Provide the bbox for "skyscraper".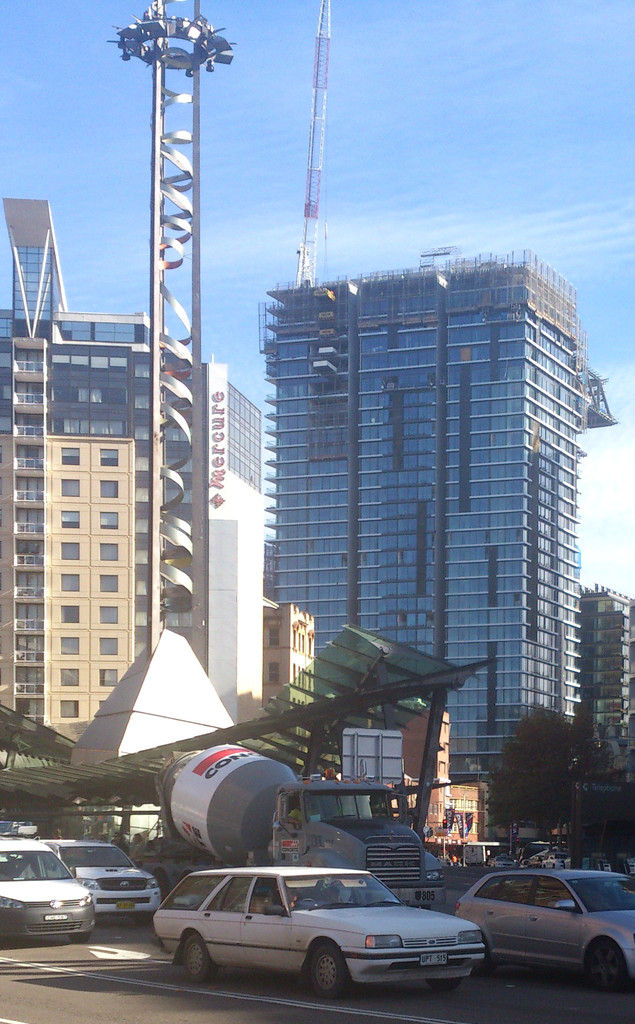
locate(161, 357, 269, 728).
